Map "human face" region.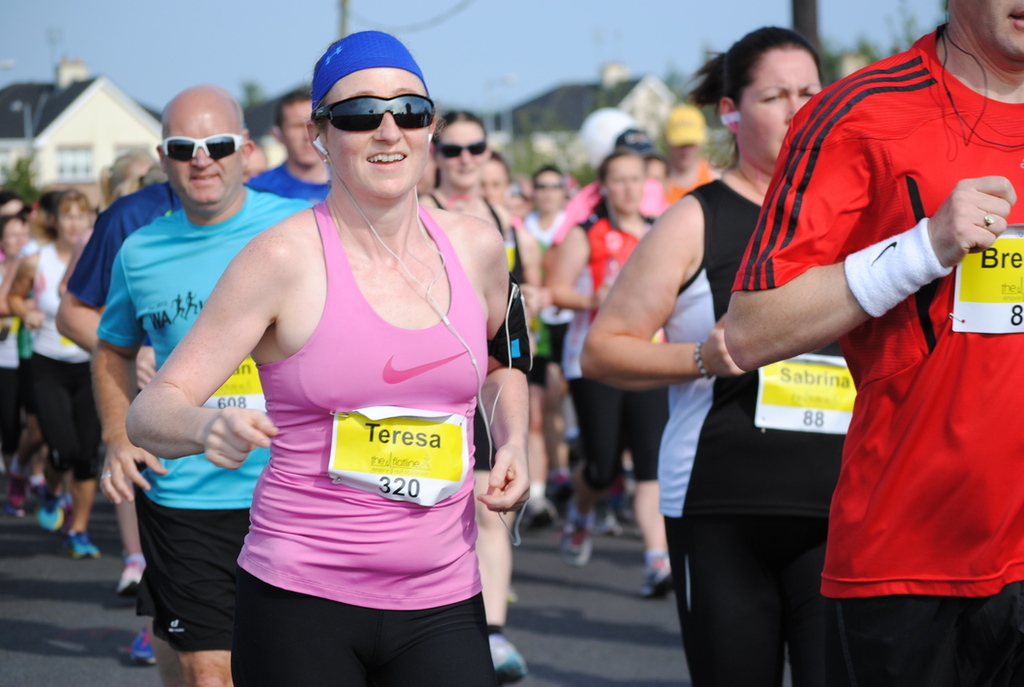
Mapped to box=[167, 123, 241, 205].
